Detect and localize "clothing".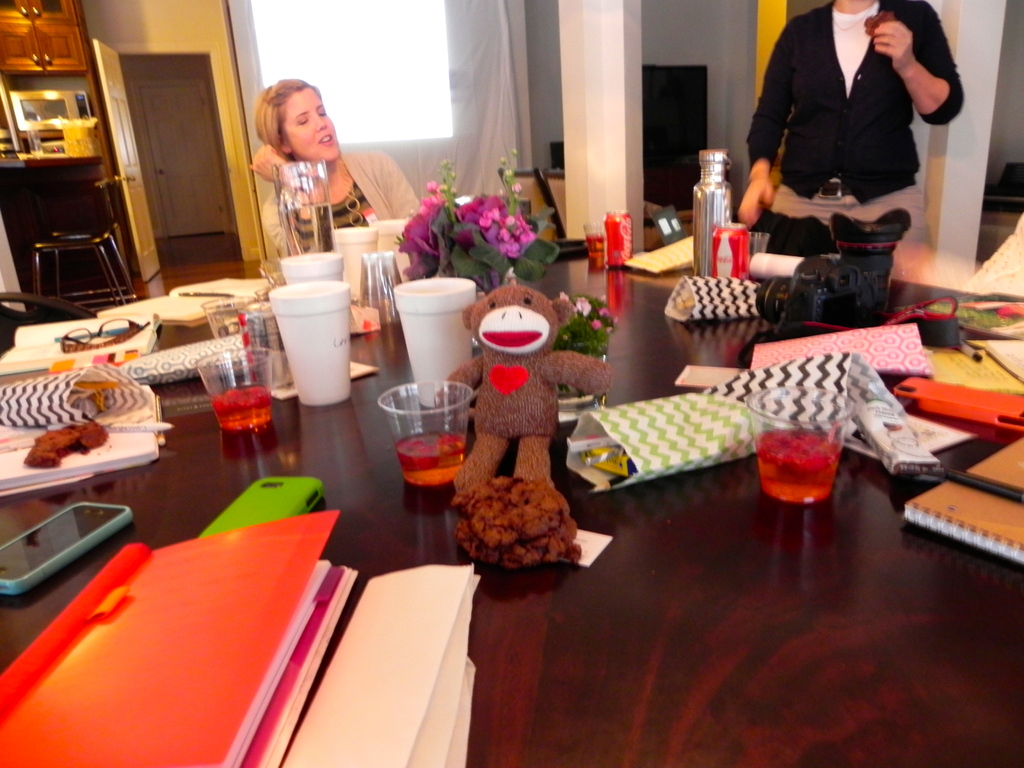
Localized at locate(261, 147, 428, 260).
